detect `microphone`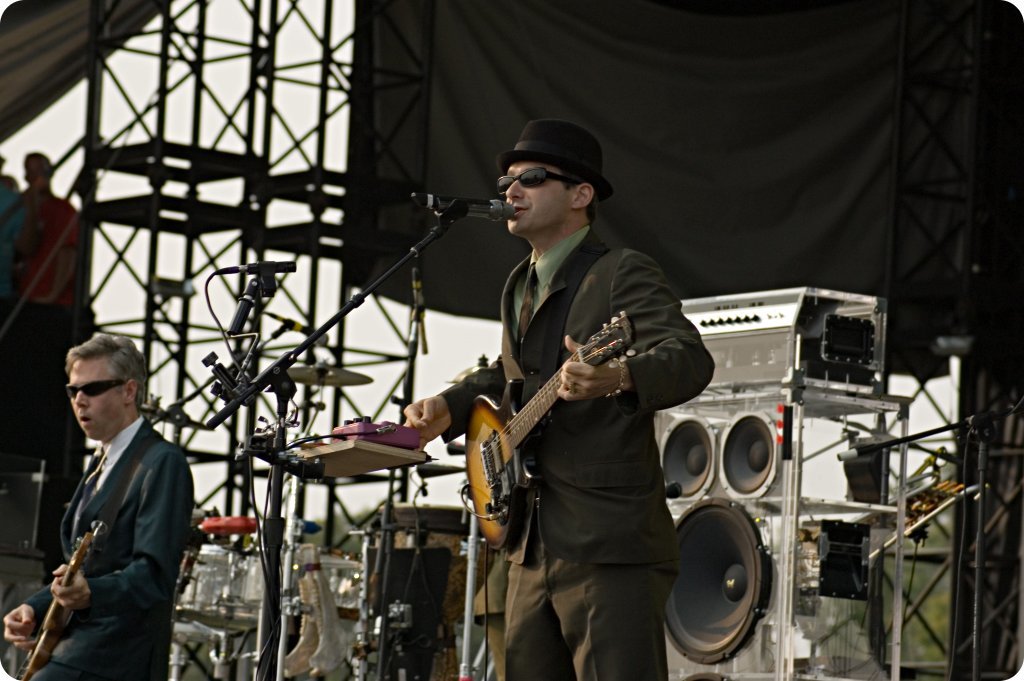
<box>271,319,330,343</box>
